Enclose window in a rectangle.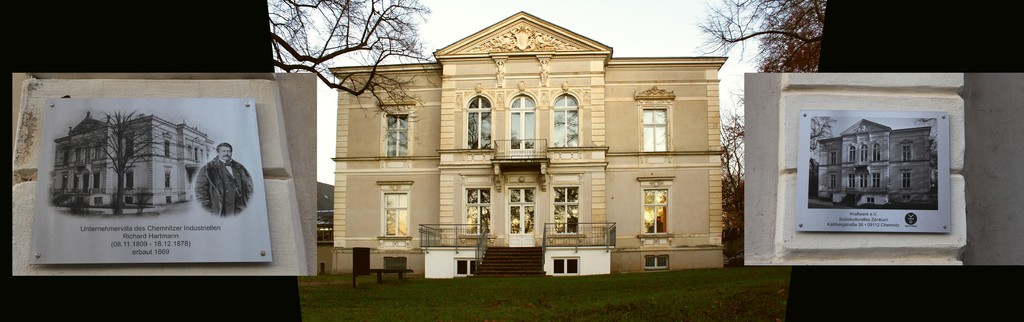
rect(554, 90, 579, 148).
